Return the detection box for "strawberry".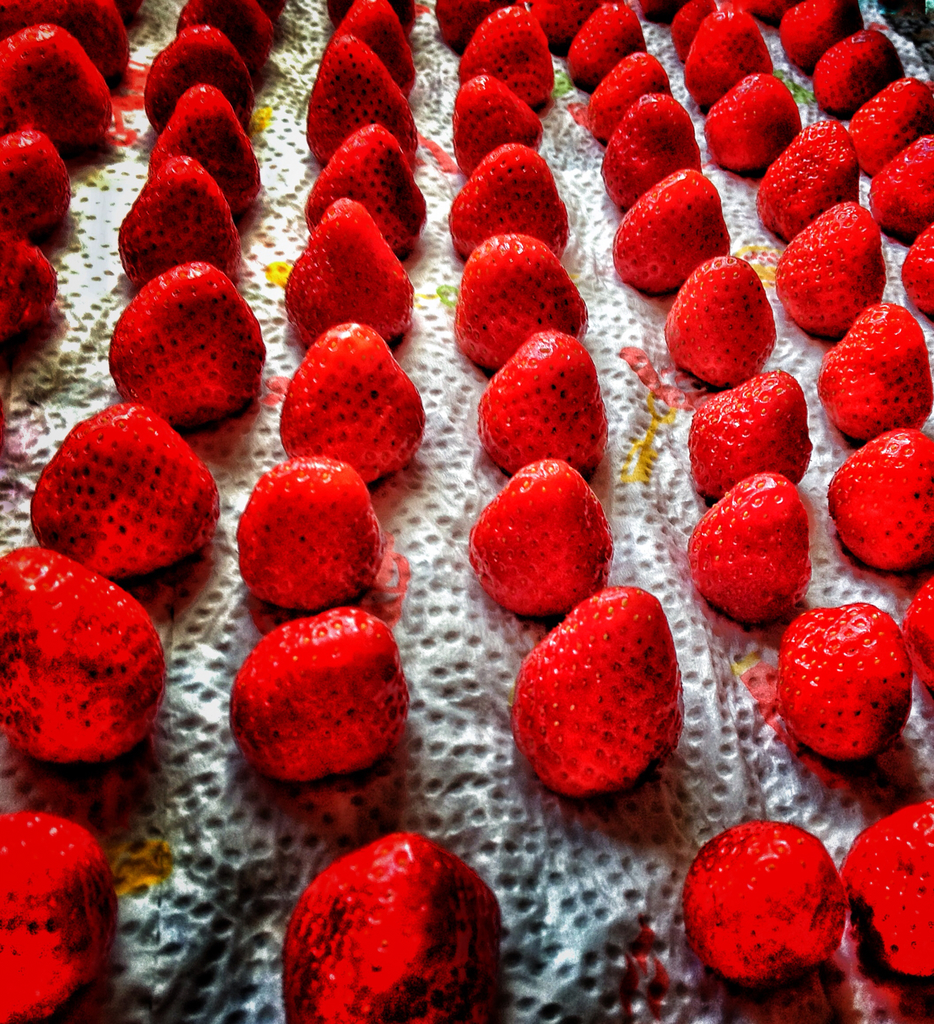
detection(901, 573, 933, 702).
